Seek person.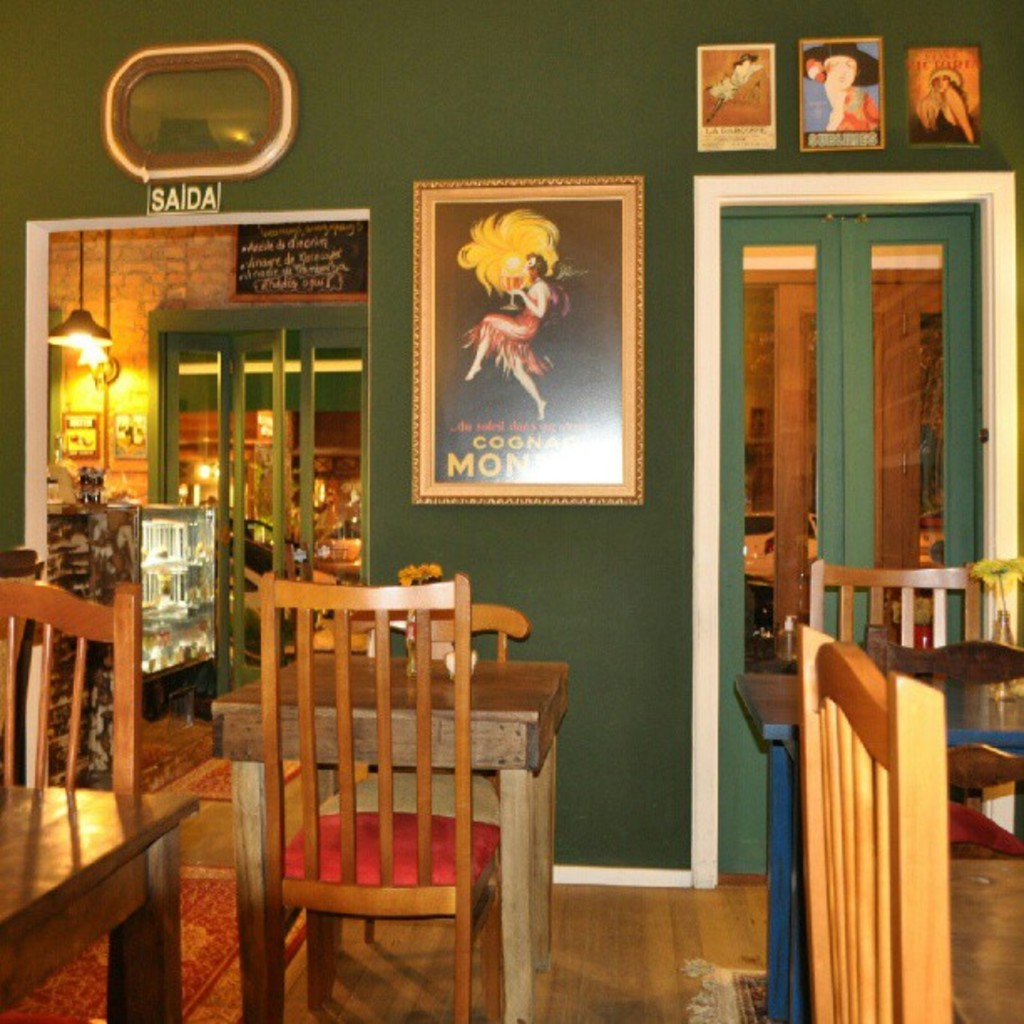
(443,214,579,423).
